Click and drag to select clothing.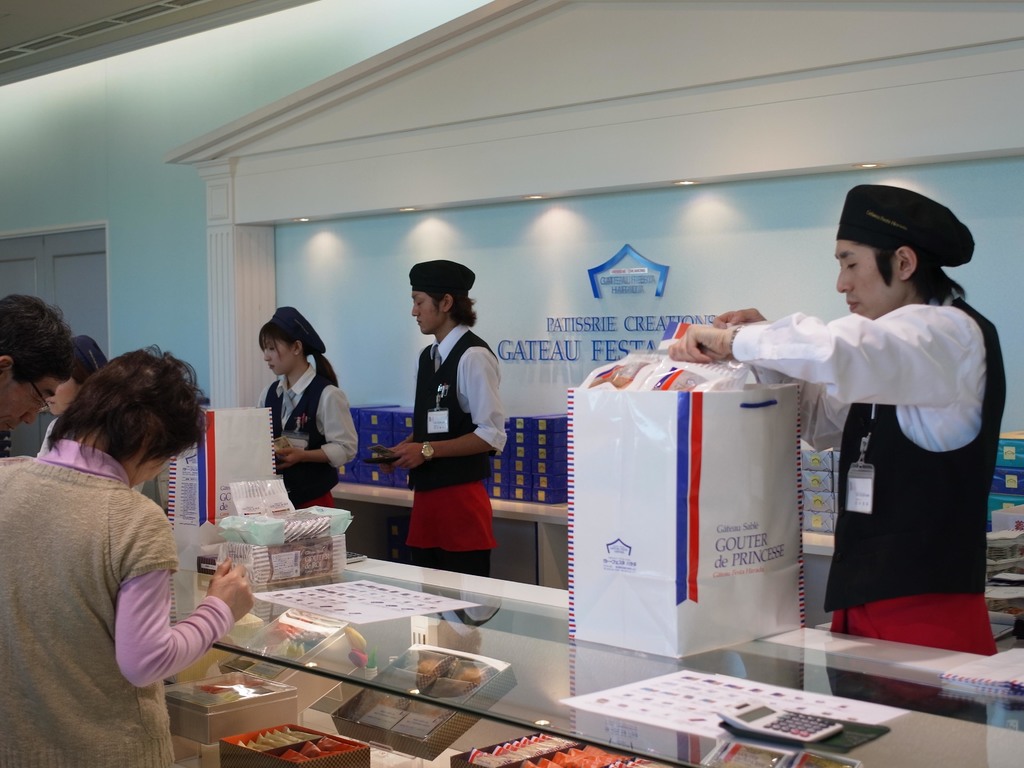
Selection: region(401, 324, 506, 579).
